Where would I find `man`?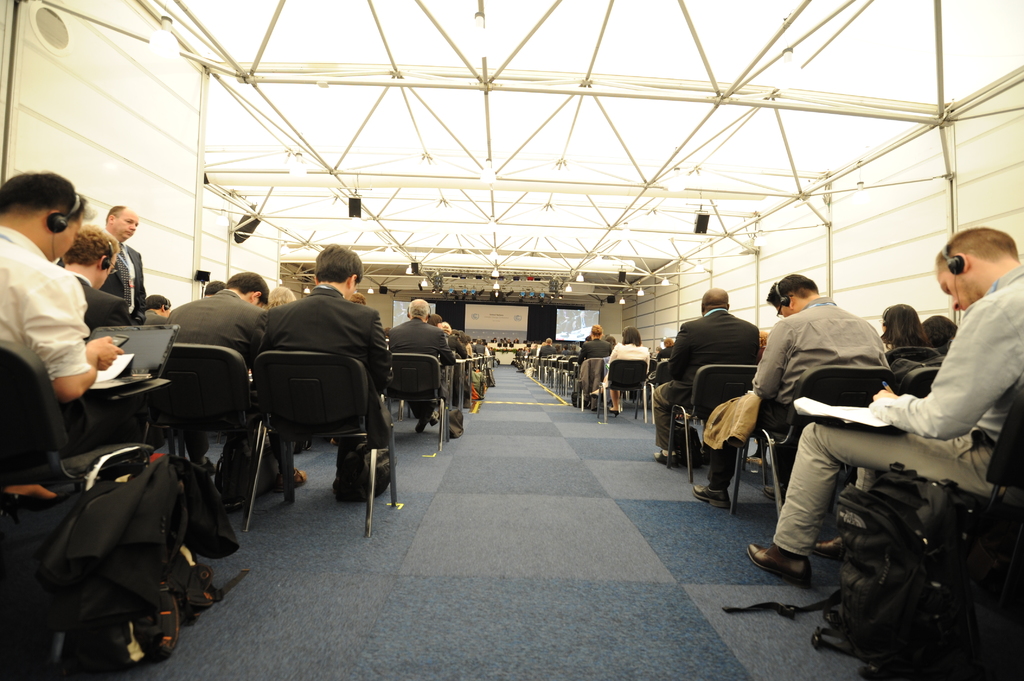
At 652/288/764/467.
